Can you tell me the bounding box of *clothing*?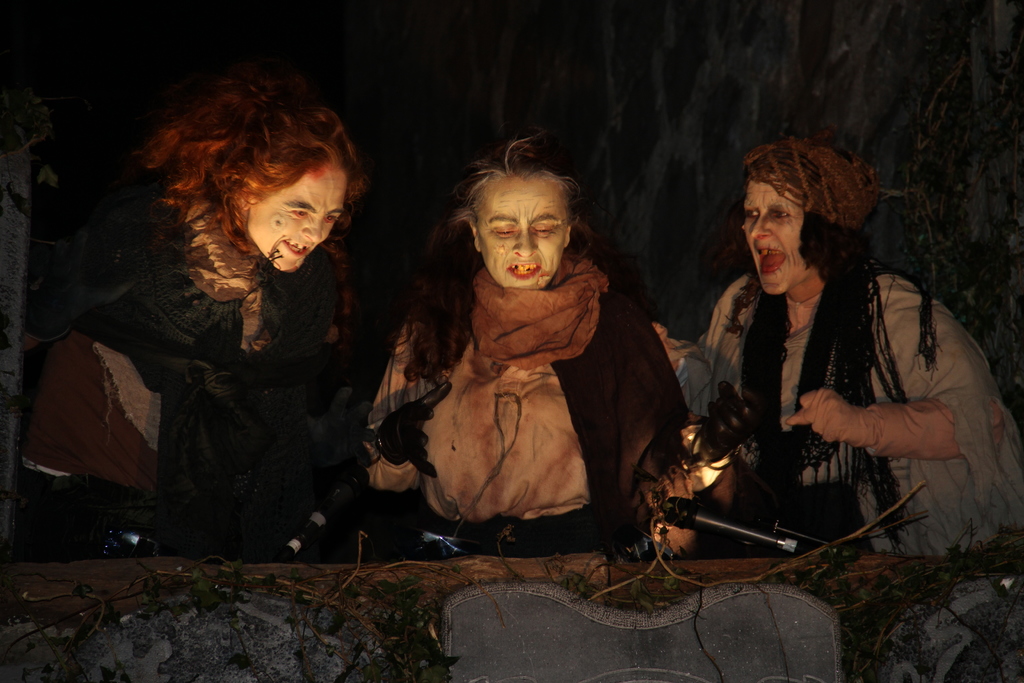
364, 256, 681, 548.
